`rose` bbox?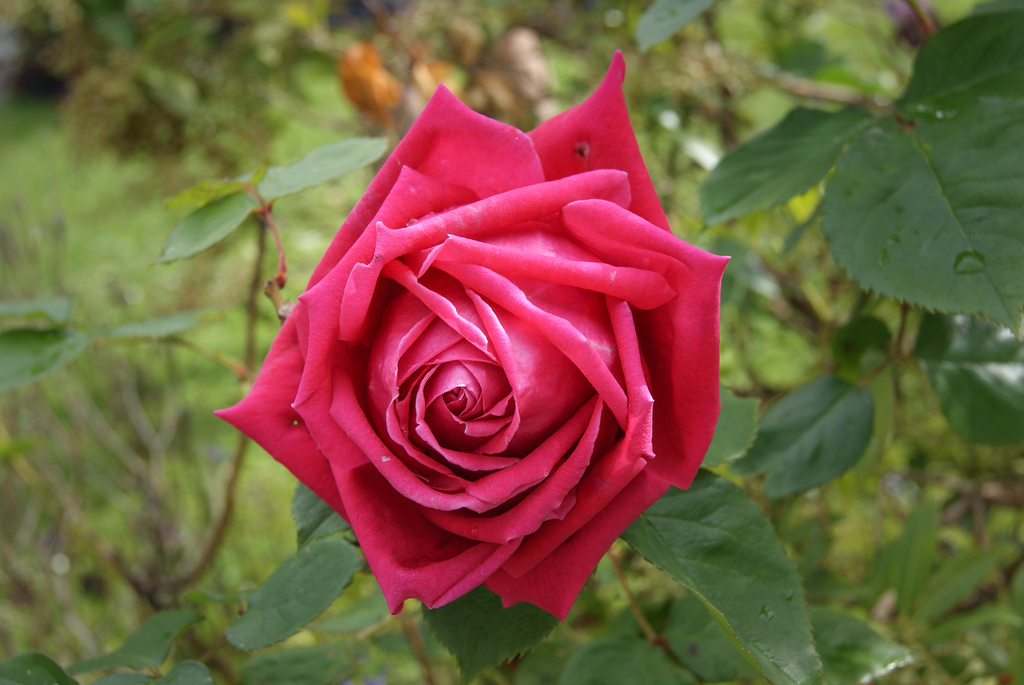
x1=214 y1=46 x2=723 y2=627
